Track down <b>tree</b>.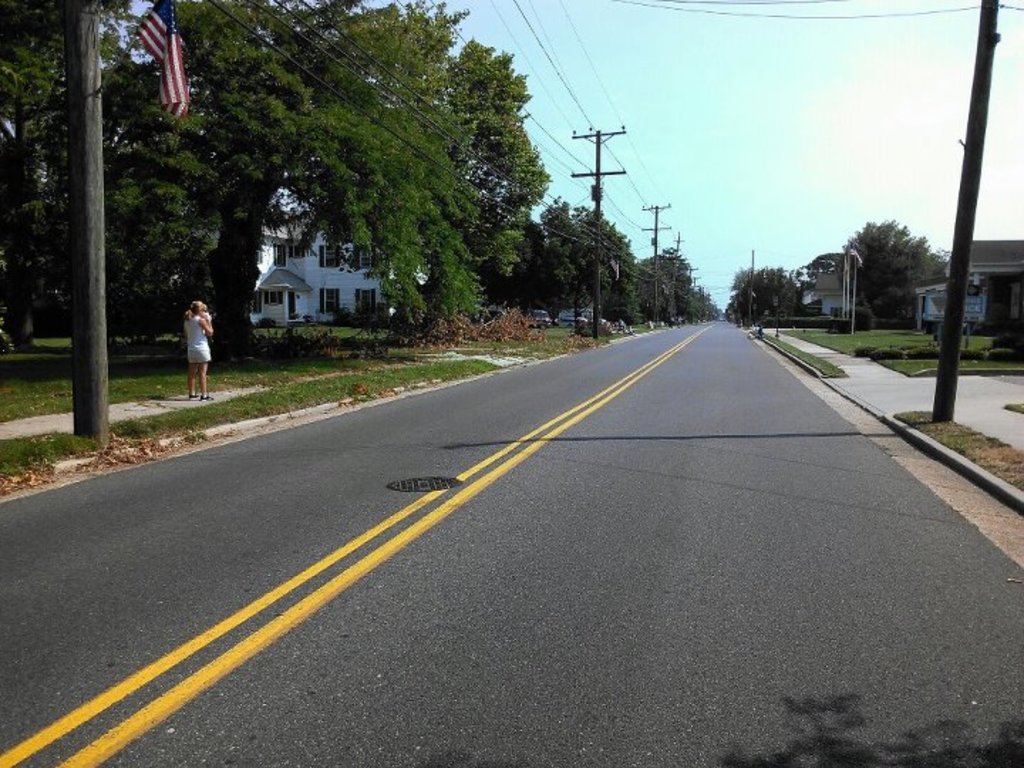
Tracked to l=619, t=246, r=720, b=327.
